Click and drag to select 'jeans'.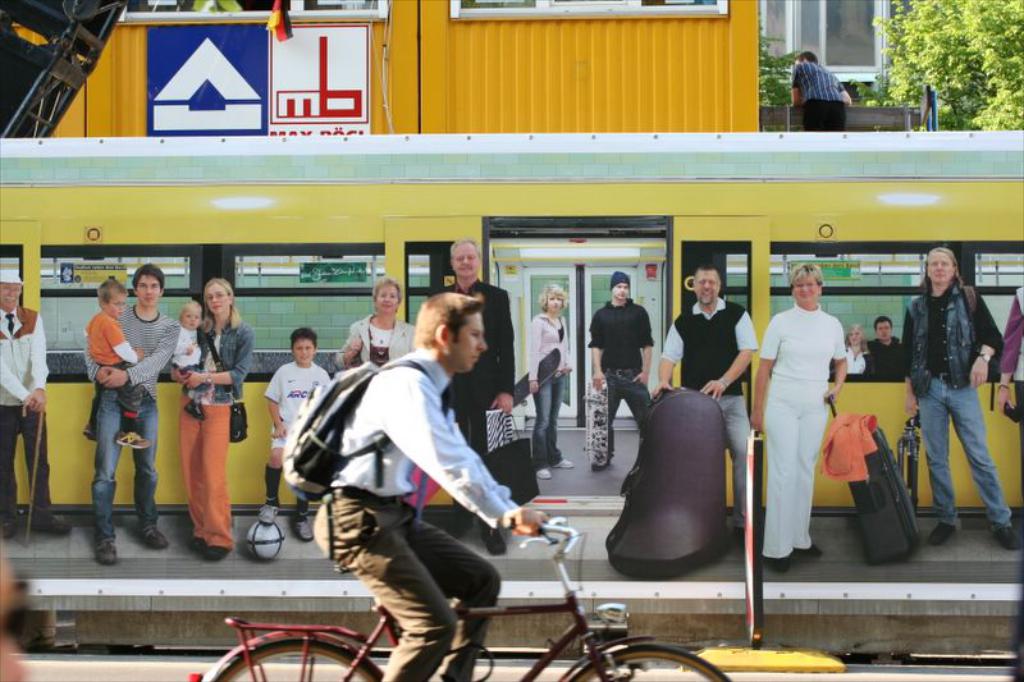
Selection: box=[90, 389, 164, 546].
